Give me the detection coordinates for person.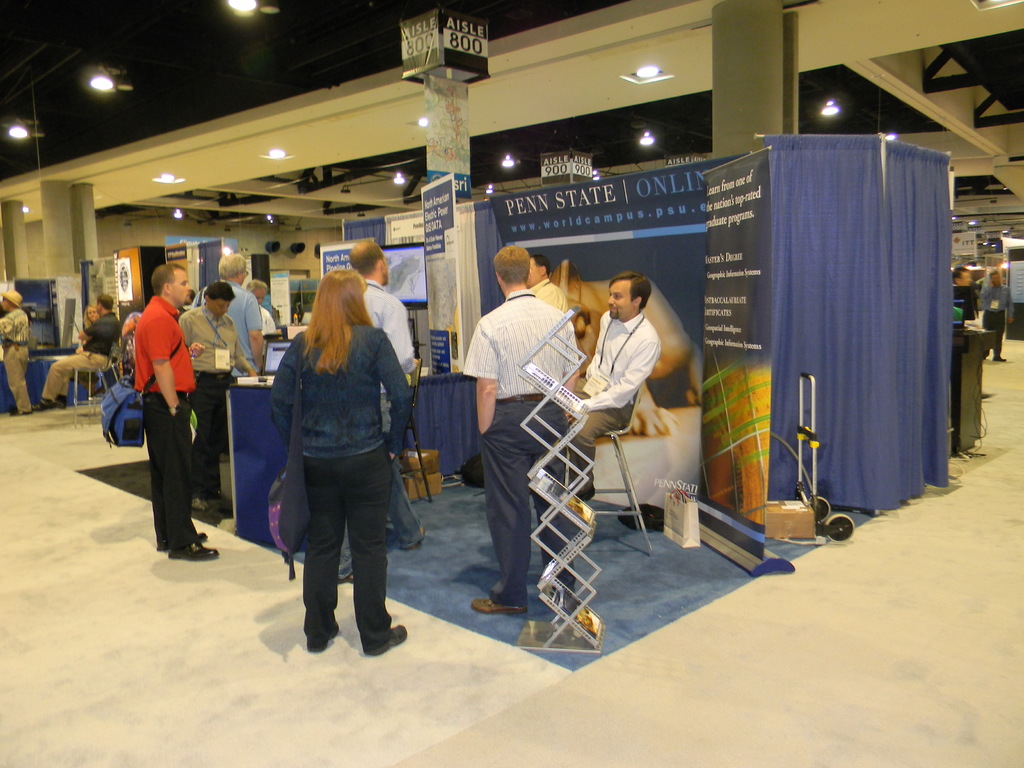
949, 266, 980, 332.
